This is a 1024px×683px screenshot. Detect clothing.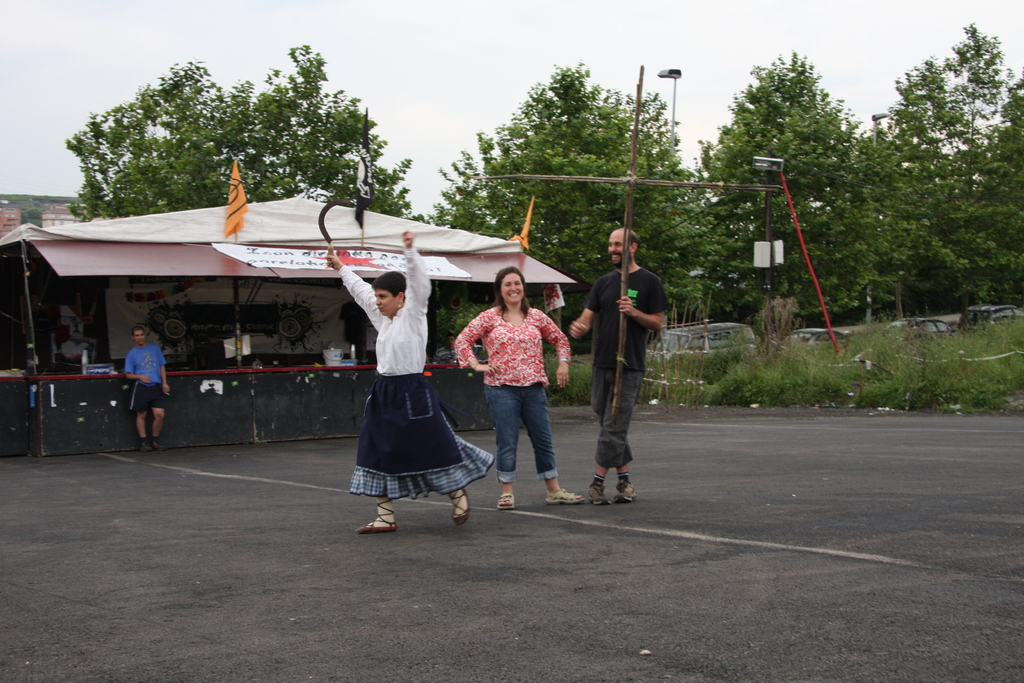
region(586, 268, 671, 465).
